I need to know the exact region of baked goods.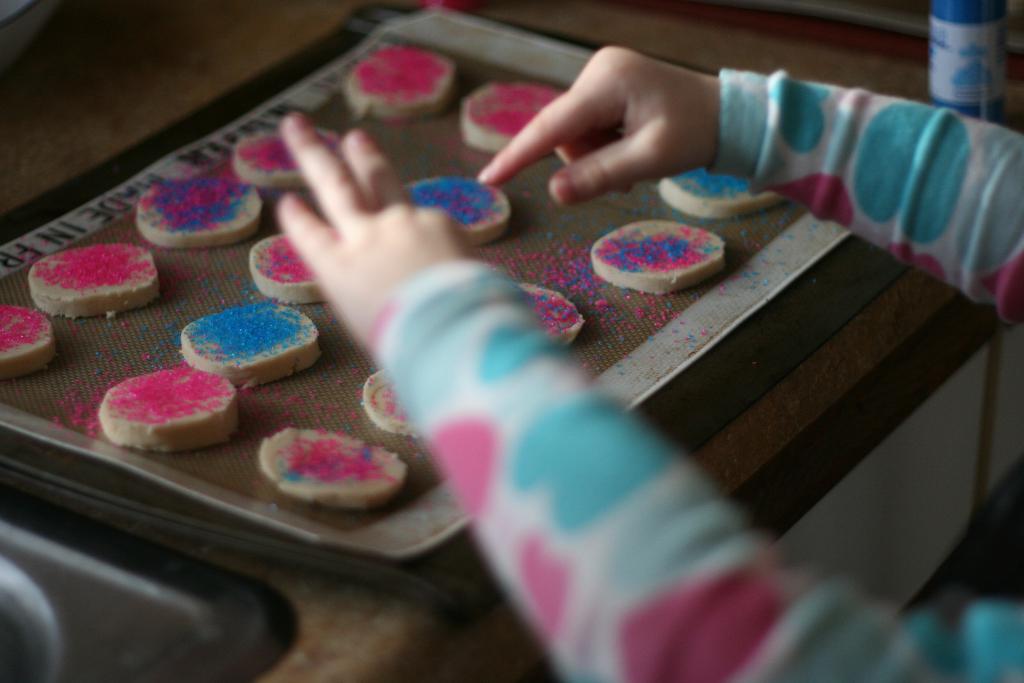
Region: select_region(358, 365, 431, 444).
